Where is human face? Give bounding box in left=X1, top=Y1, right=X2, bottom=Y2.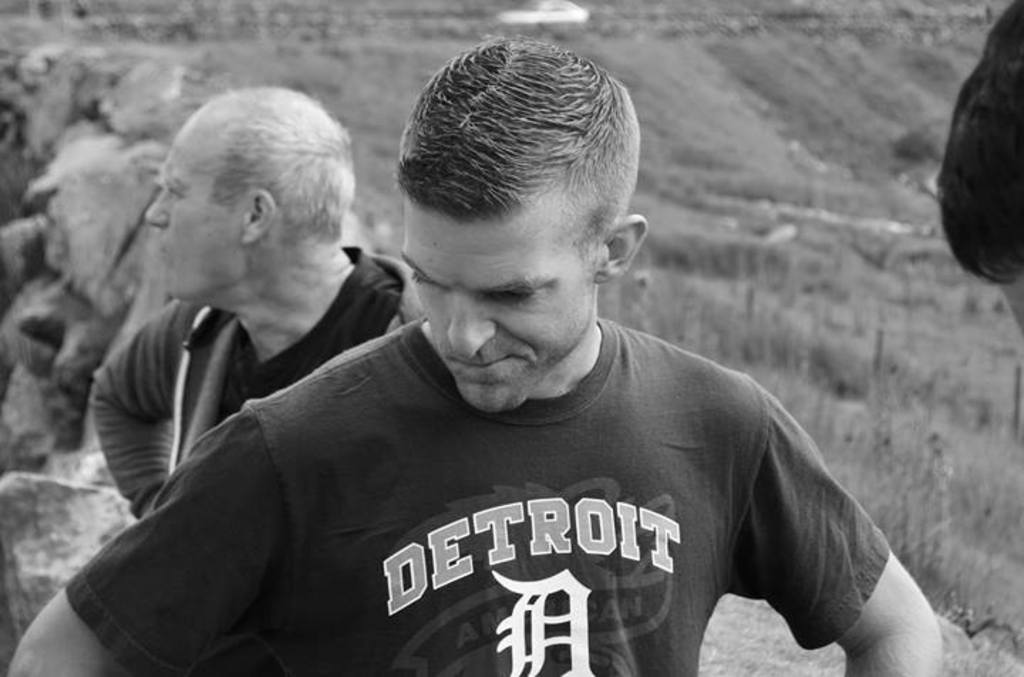
left=144, top=141, right=245, bottom=300.
